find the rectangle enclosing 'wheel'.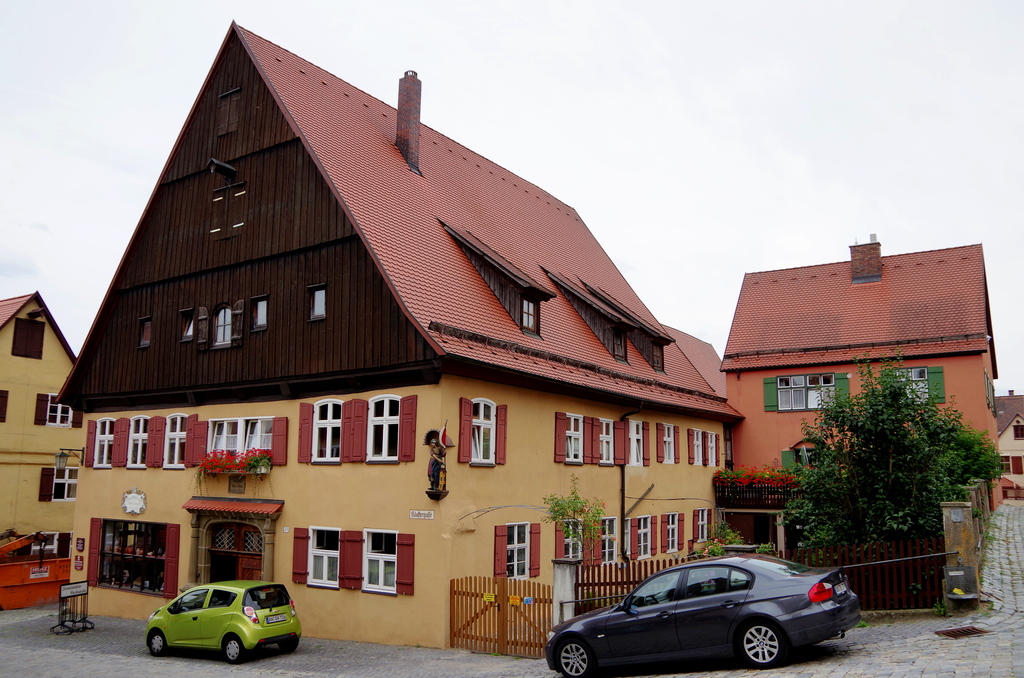
<box>278,639,299,653</box>.
